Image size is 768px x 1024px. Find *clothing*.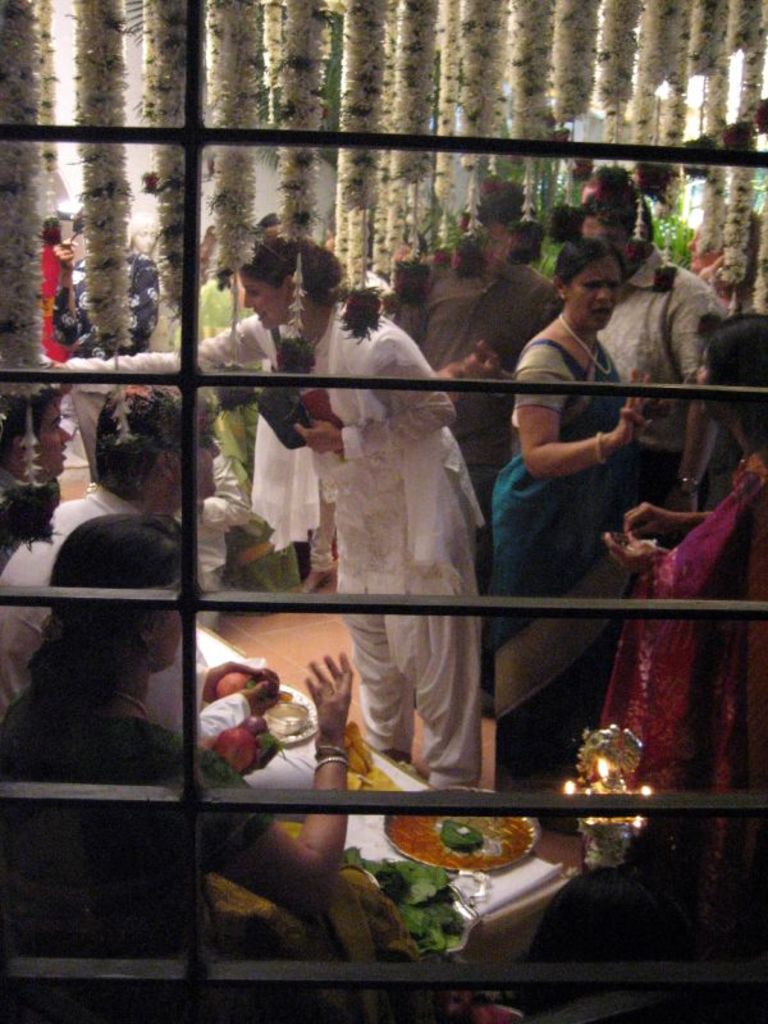
region(134, 278, 301, 580).
